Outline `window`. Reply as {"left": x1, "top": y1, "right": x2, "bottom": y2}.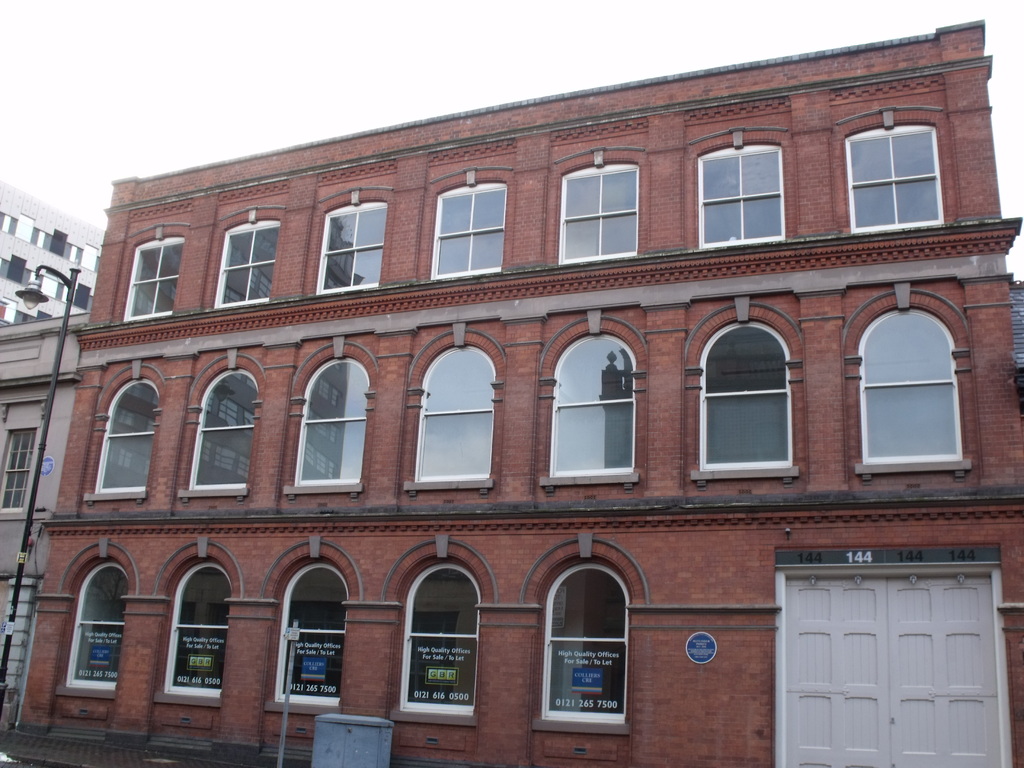
{"left": 0, "top": 213, "right": 17, "bottom": 235}.
